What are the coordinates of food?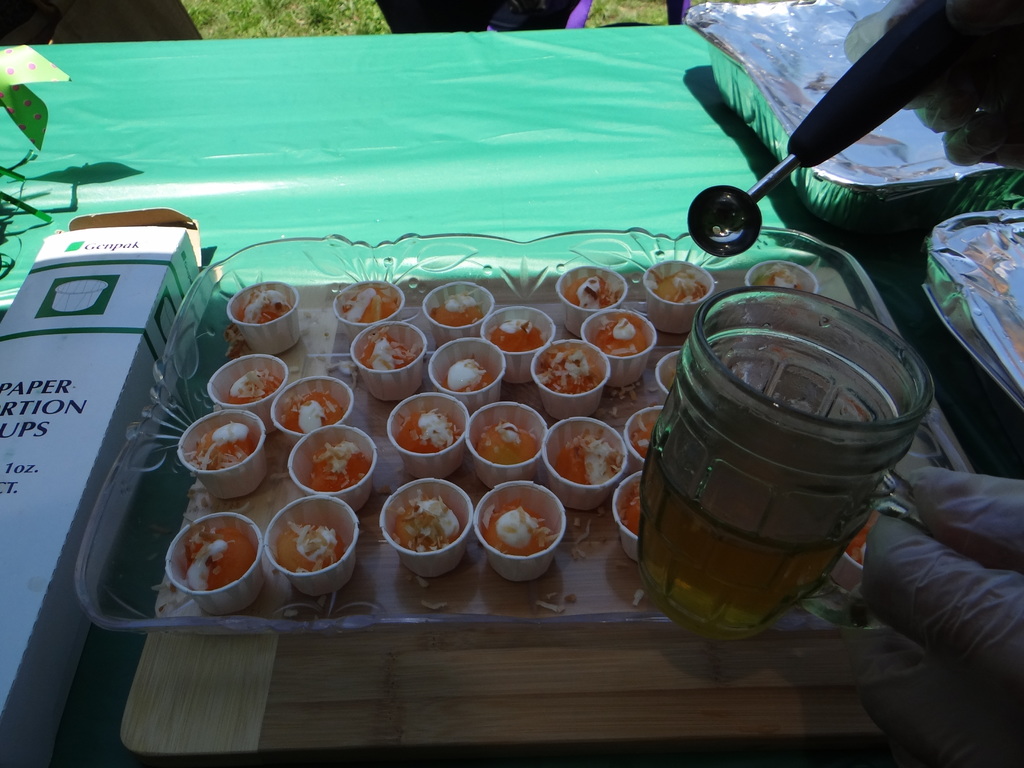
(left=384, top=480, right=461, bottom=570).
